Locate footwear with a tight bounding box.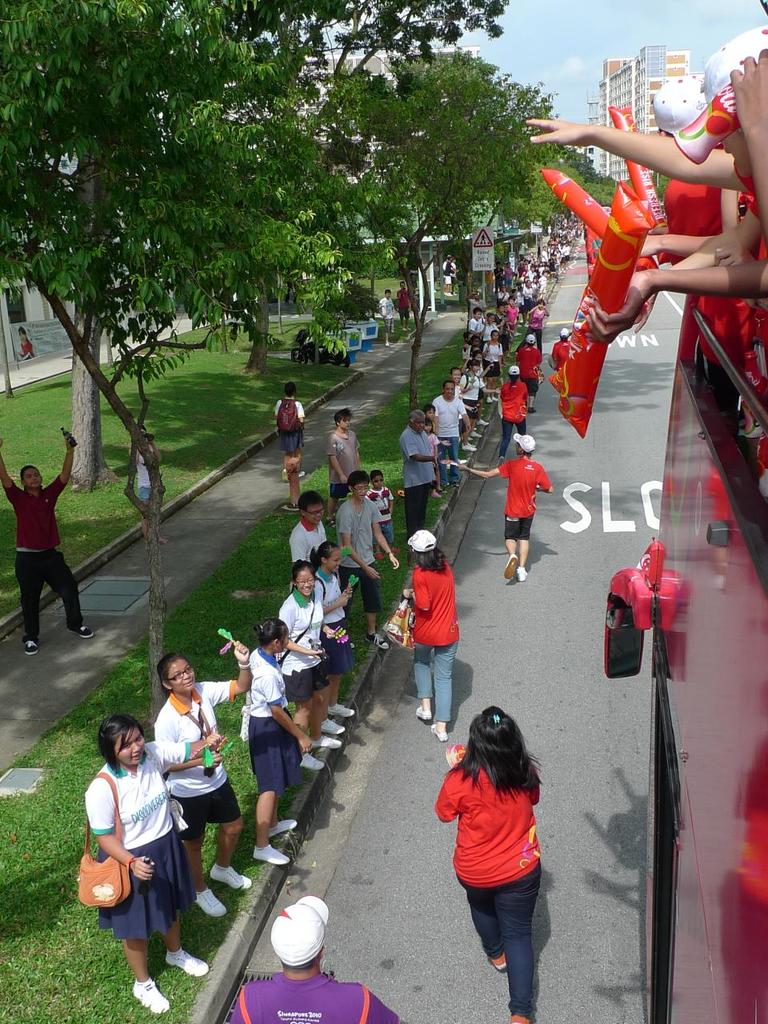
{"x1": 66, "y1": 624, "x2": 94, "y2": 638}.
